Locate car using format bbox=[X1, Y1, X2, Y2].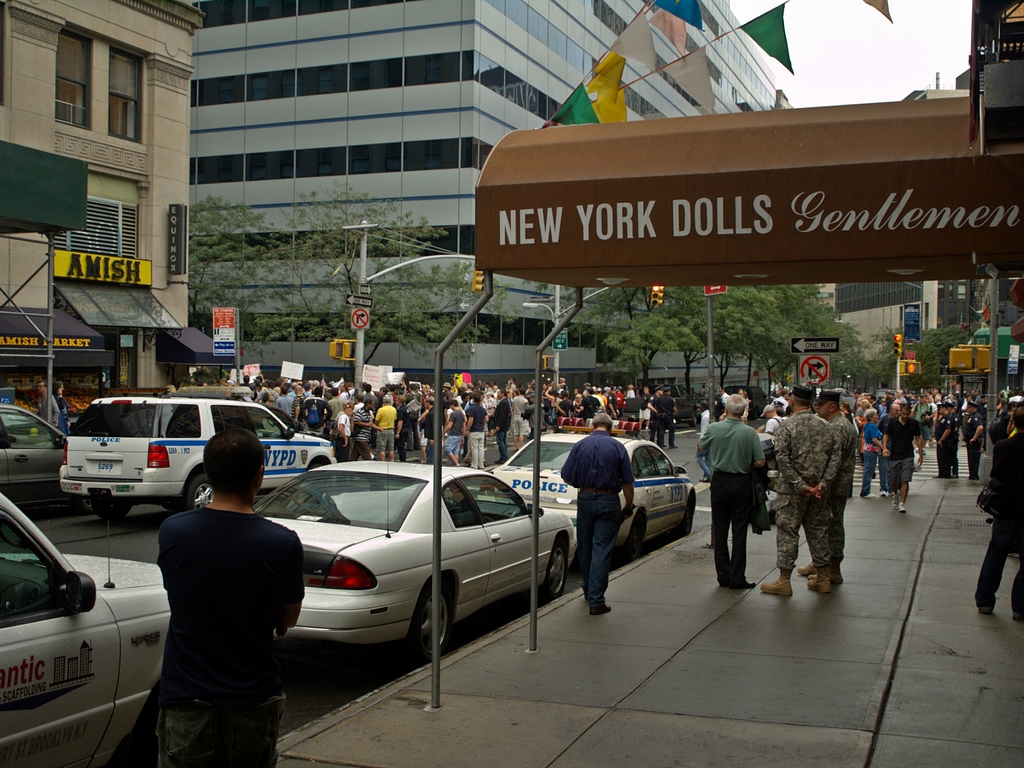
bbox=[839, 395, 856, 415].
